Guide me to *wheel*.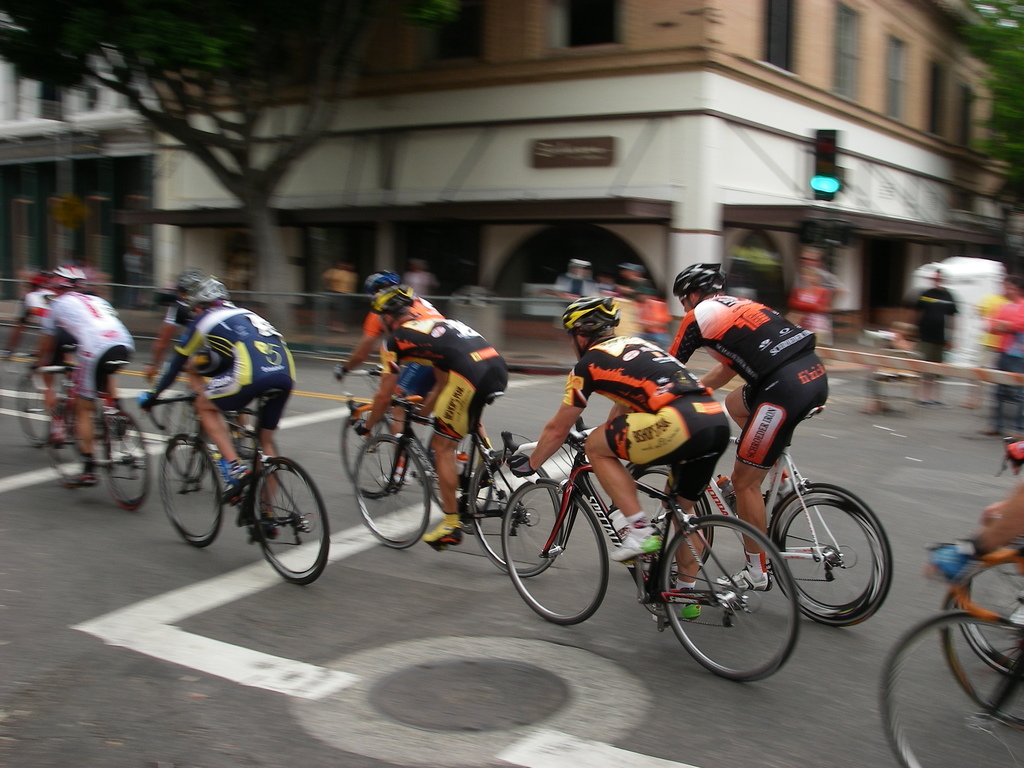
Guidance: box(15, 369, 61, 445).
